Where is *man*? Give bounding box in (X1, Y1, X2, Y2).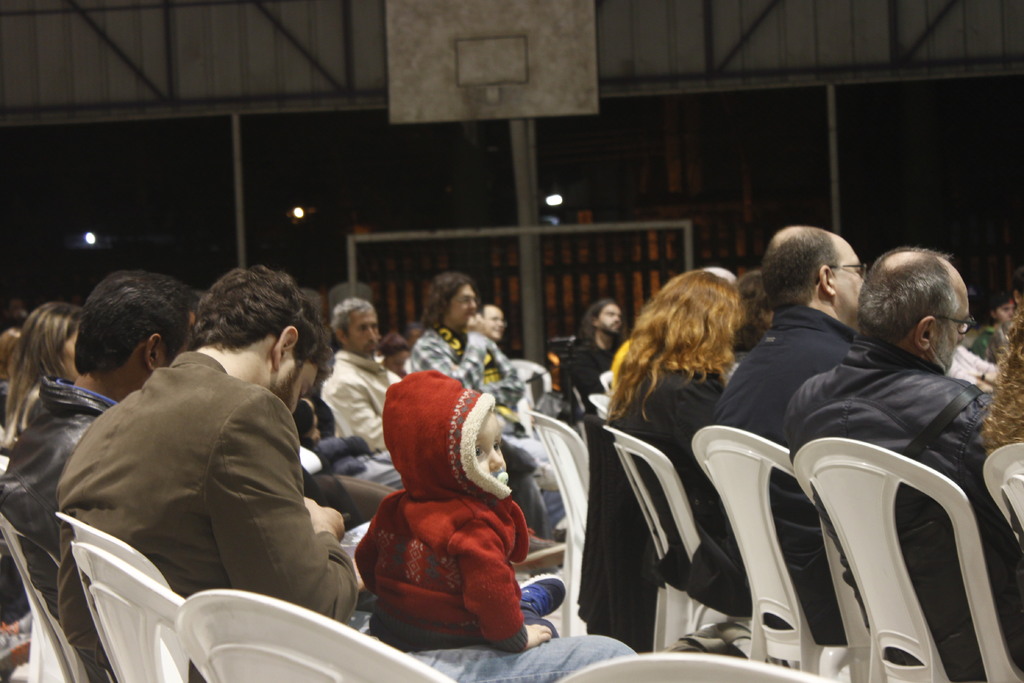
(51, 265, 378, 682).
